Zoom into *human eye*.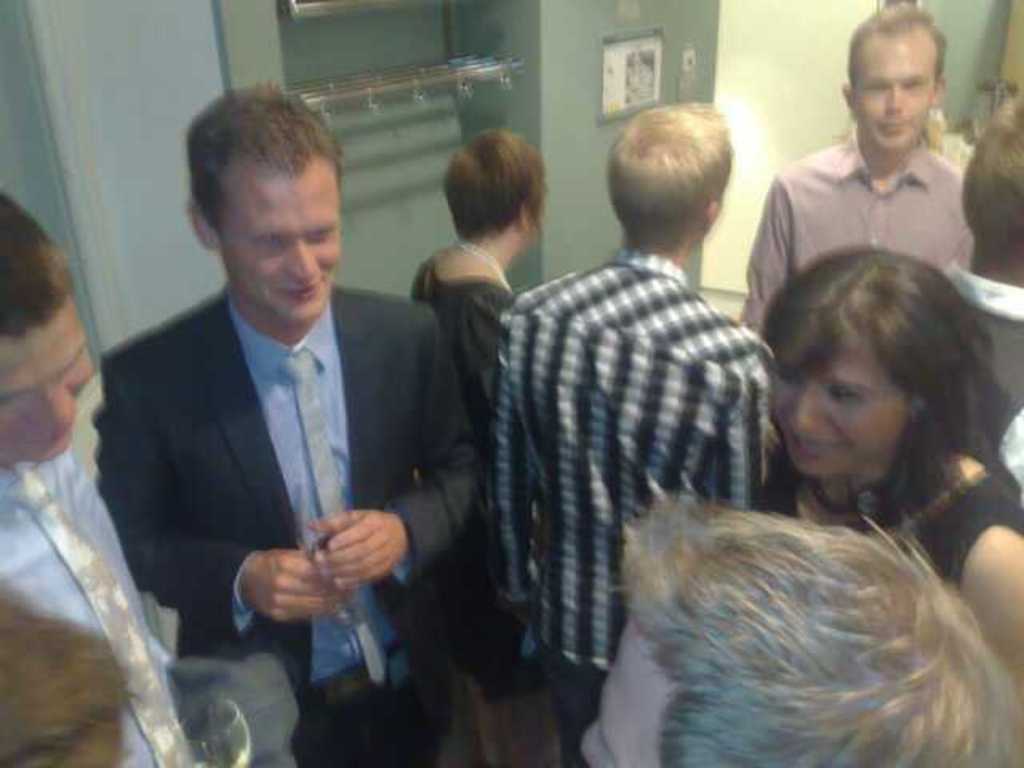
Zoom target: box=[306, 222, 333, 253].
